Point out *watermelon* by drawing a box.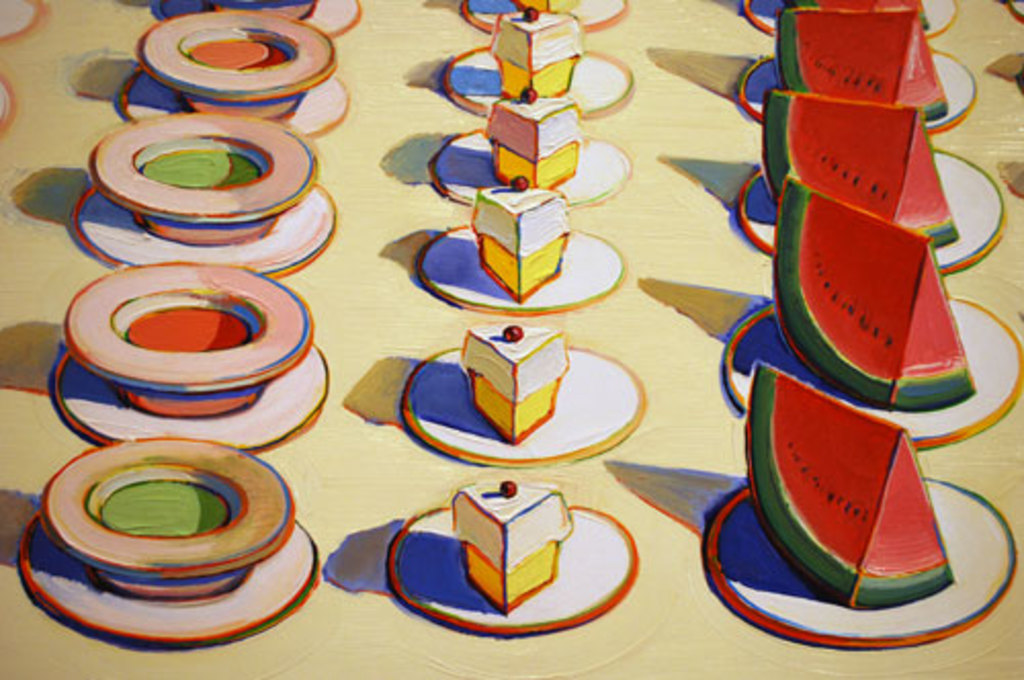
region(793, 0, 928, 25).
